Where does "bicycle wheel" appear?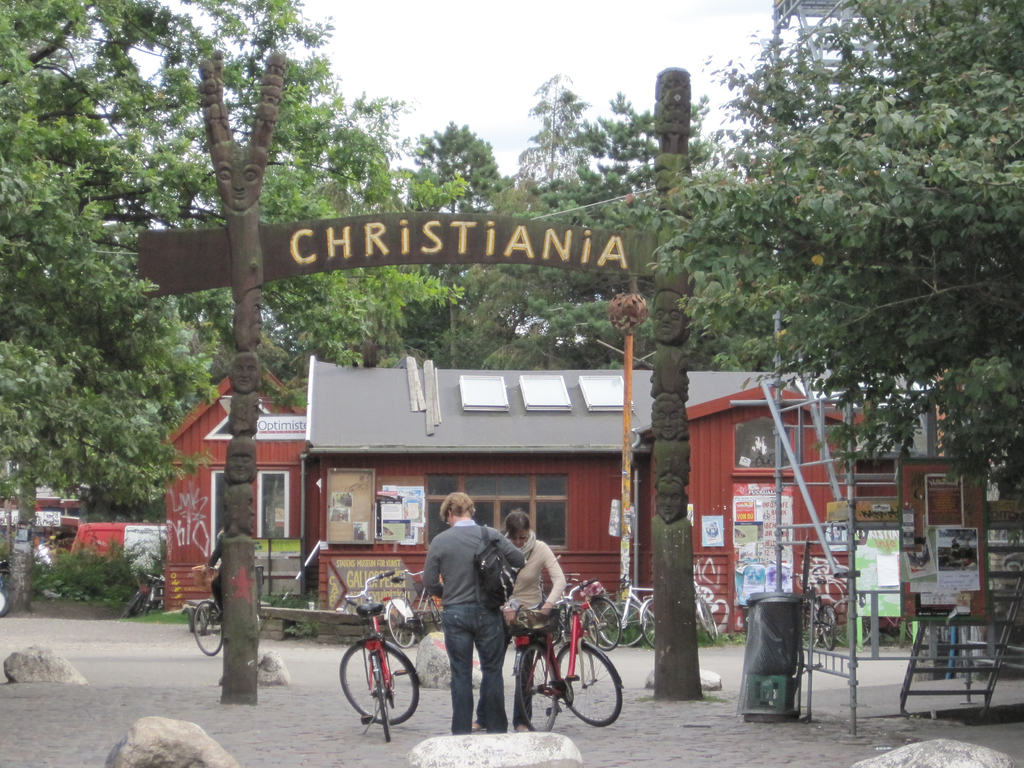
Appears at {"left": 820, "top": 607, "right": 836, "bottom": 652}.
